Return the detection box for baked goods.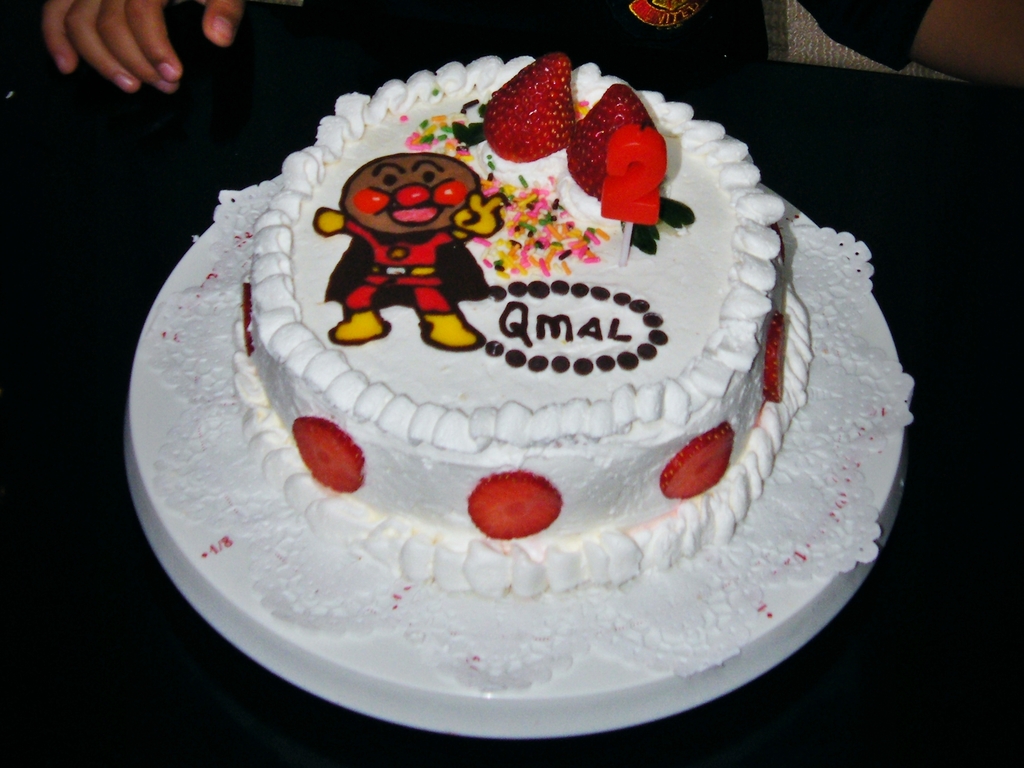
locate(226, 45, 813, 598).
